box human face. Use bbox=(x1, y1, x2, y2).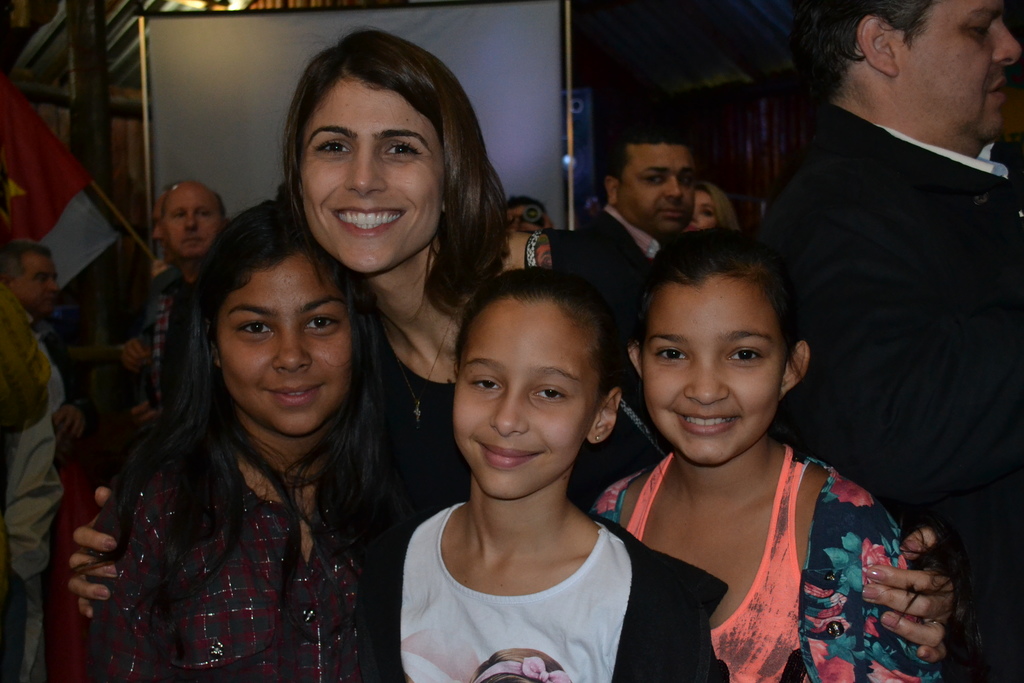
bbox=(164, 185, 234, 260).
